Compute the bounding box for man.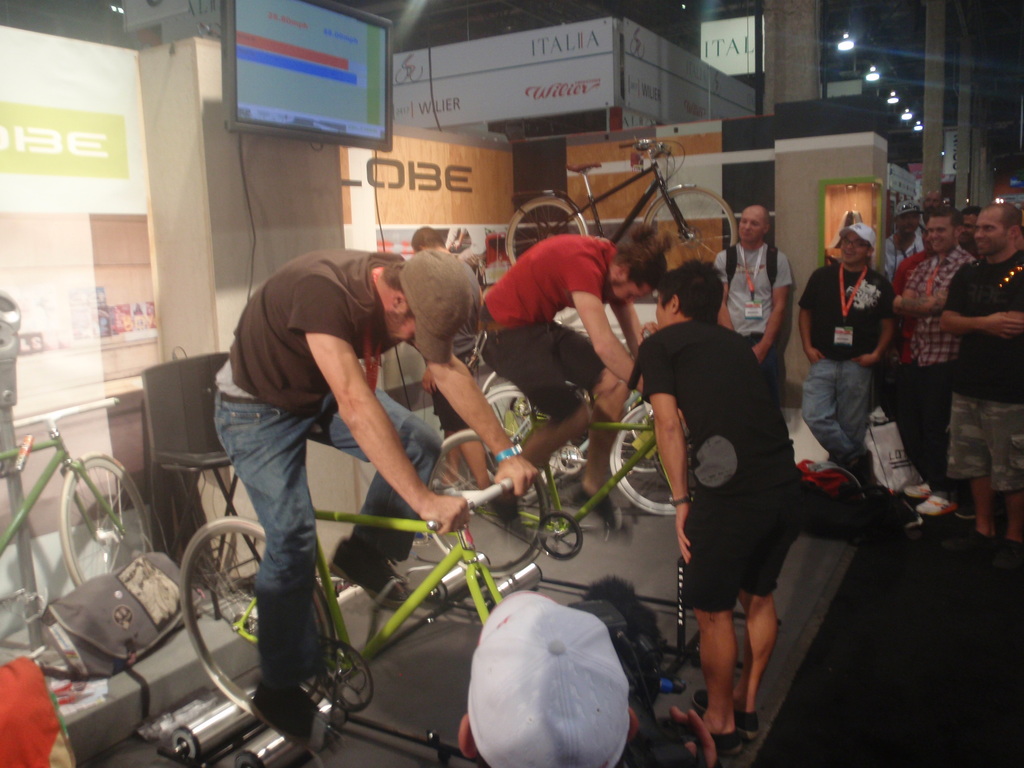
bbox=[578, 579, 664, 701].
